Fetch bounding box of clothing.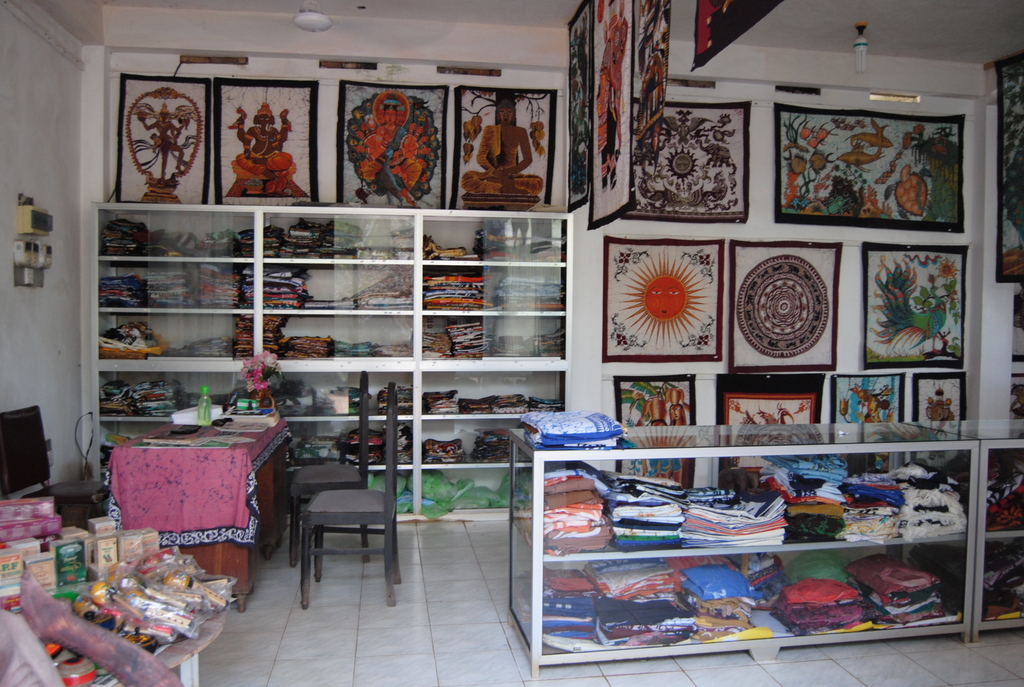
Bbox: Rect(515, 406, 626, 455).
